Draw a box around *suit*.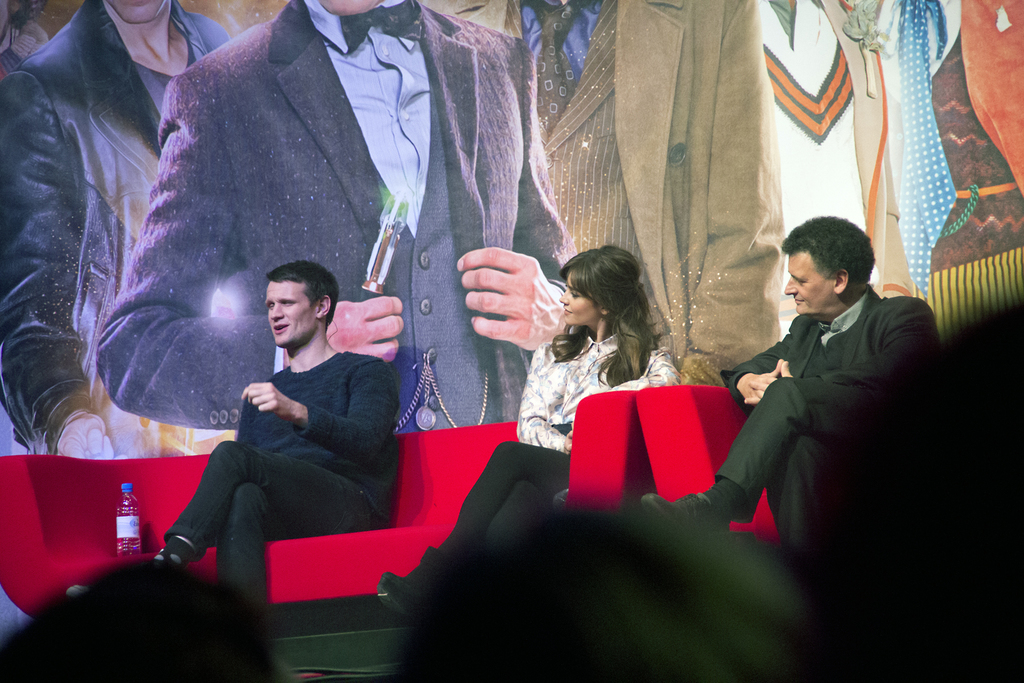
694,230,954,586.
